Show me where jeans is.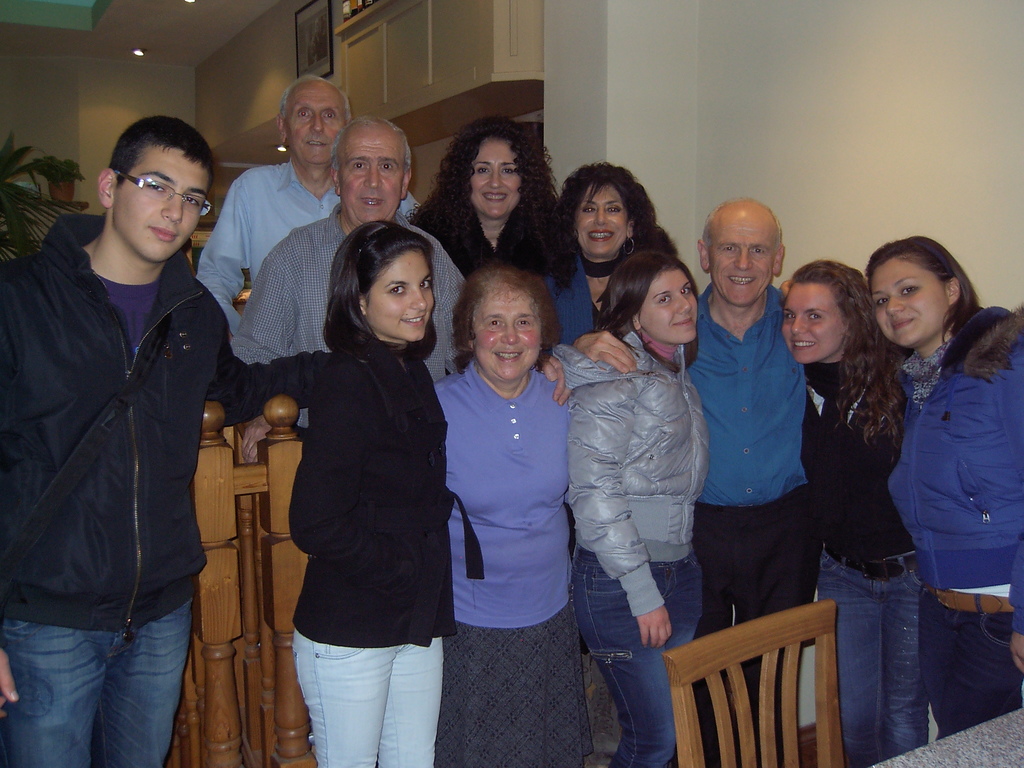
jeans is at {"left": 293, "top": 632, "right": 448, "bottom": 767}.
